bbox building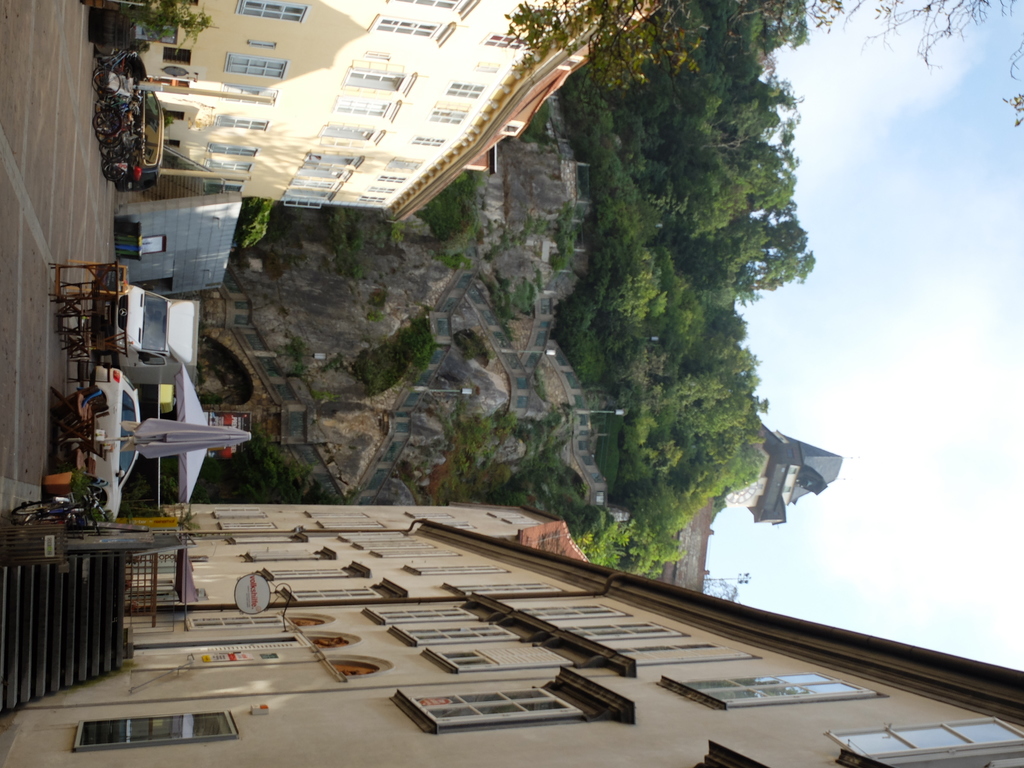
0, 498, 1023, 767
